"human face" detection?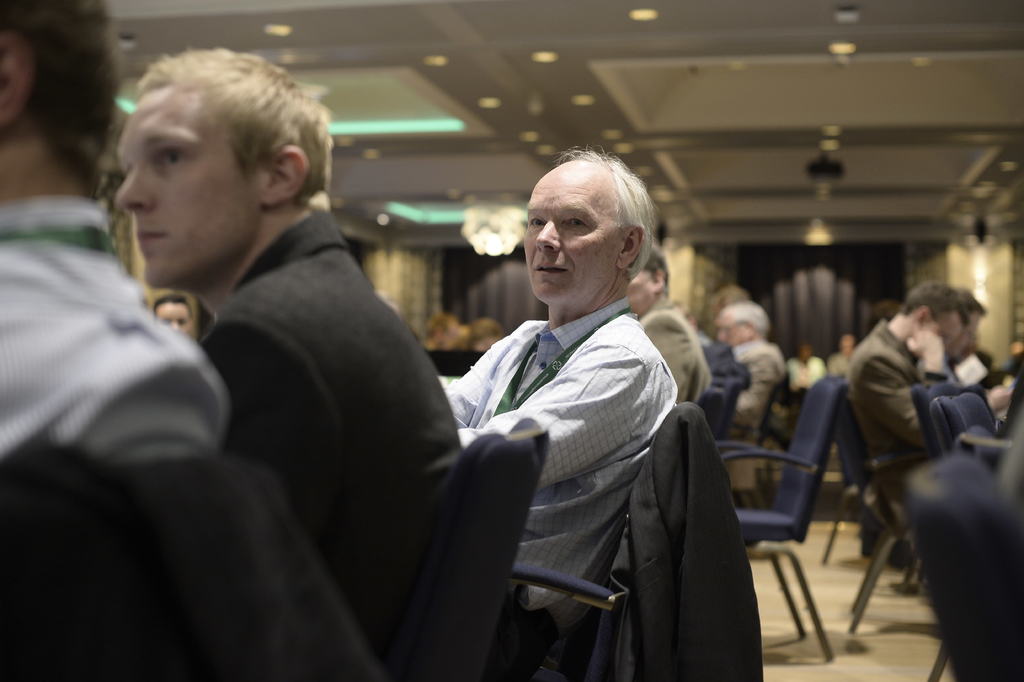
715:312:746:345
